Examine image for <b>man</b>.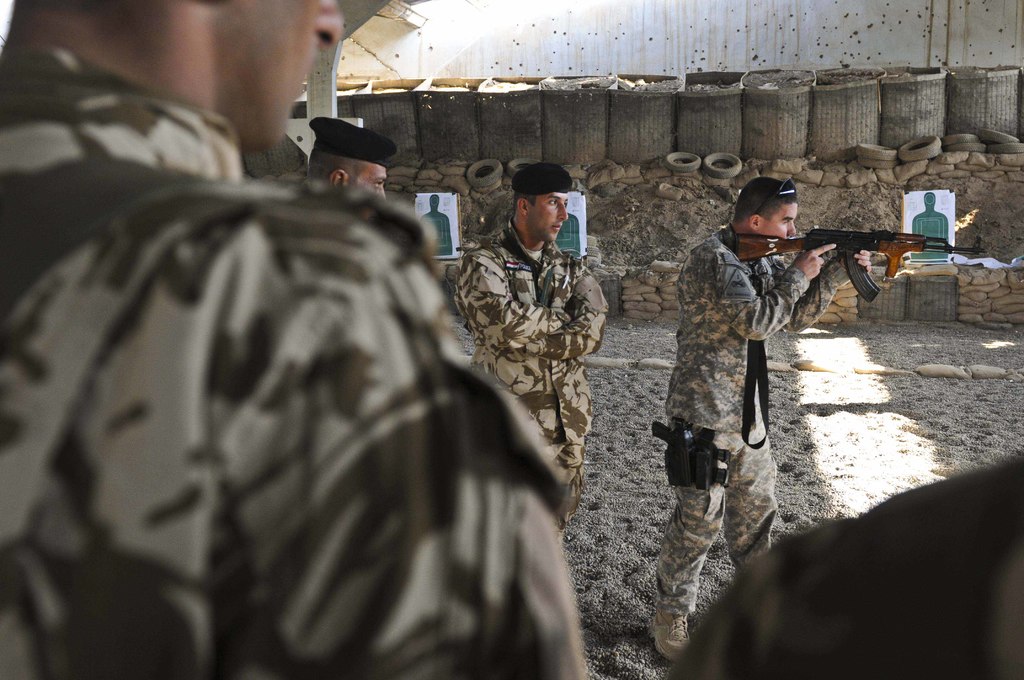
Examination result: <box>0,0,596,679</box>.
